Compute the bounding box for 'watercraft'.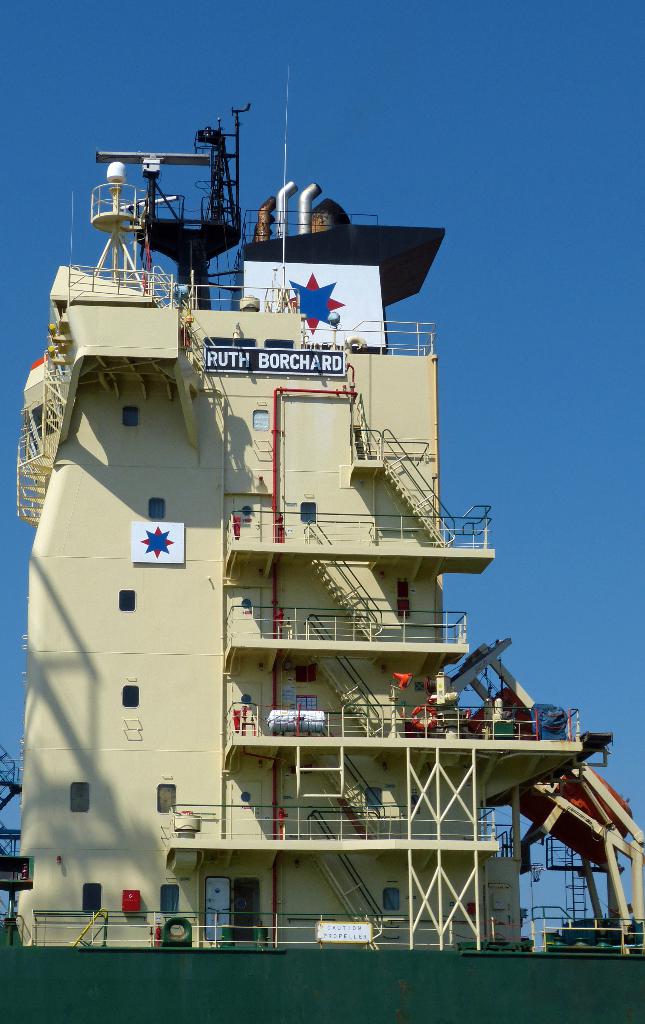
detection(12, 67, 617, 962).
